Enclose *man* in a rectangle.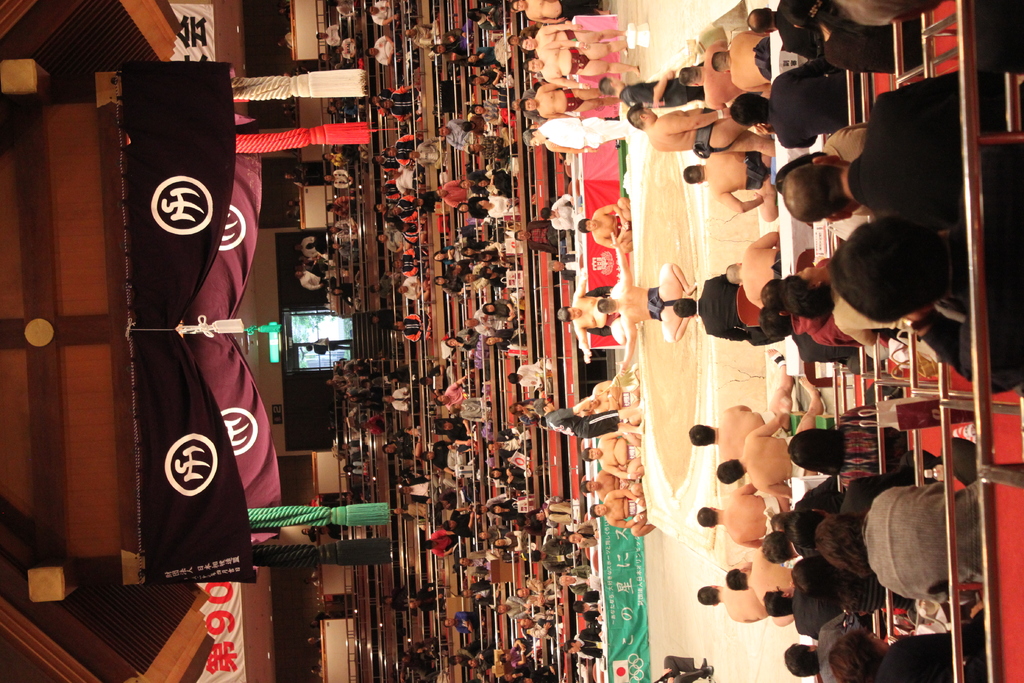
x1=578, y1=199, x2=634, y2=251.
